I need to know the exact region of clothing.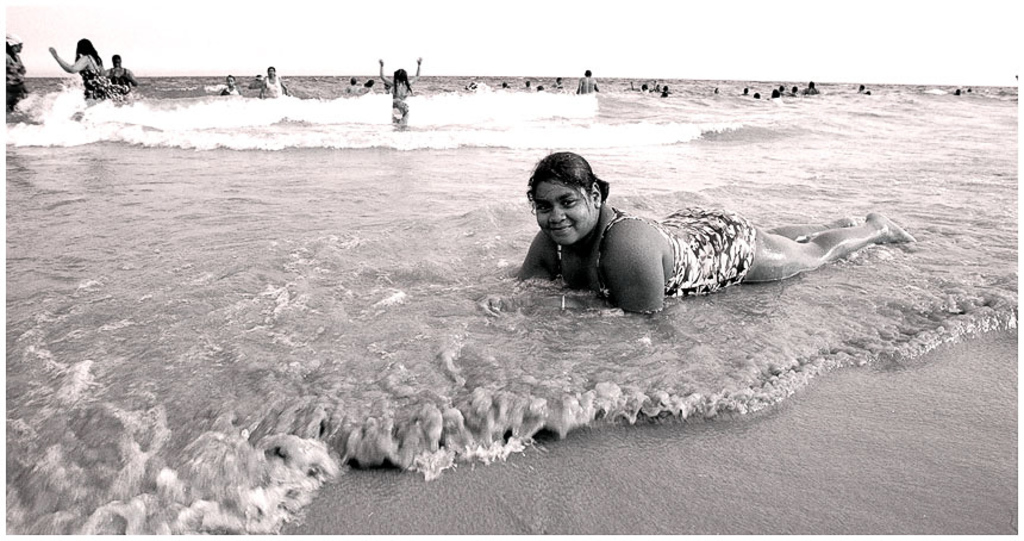
Region: {"left": 82, "top": 56, "right": 117, "bottom": 105}.
